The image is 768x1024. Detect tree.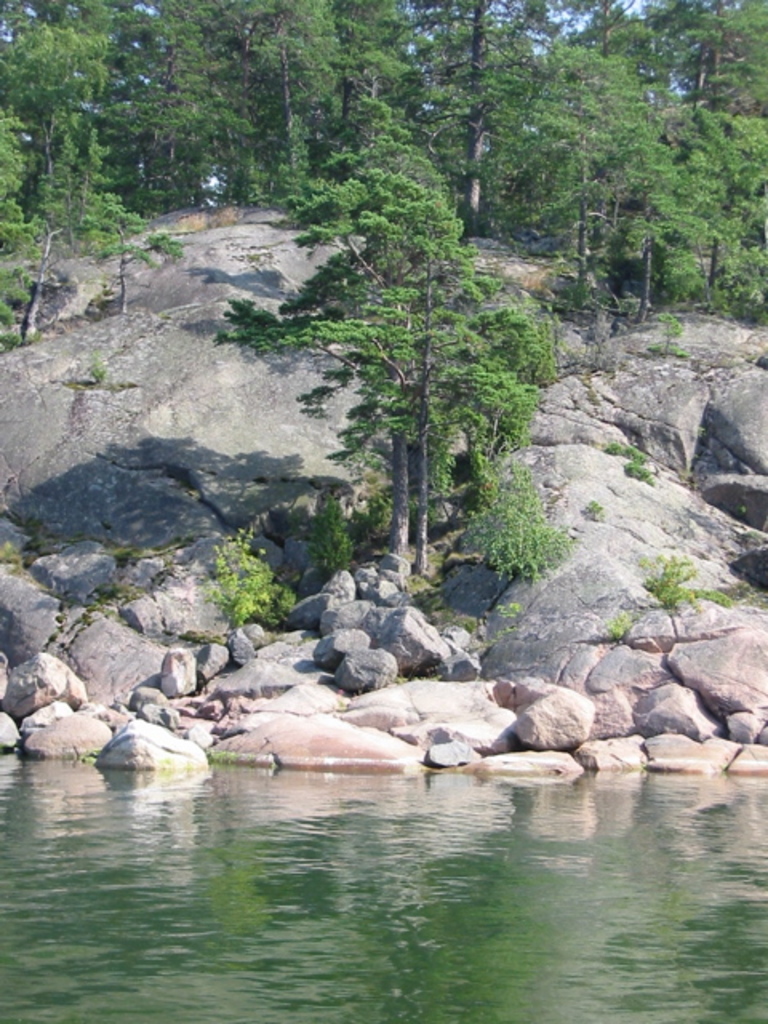
Detection: crop(0, 0, 147, 347).
